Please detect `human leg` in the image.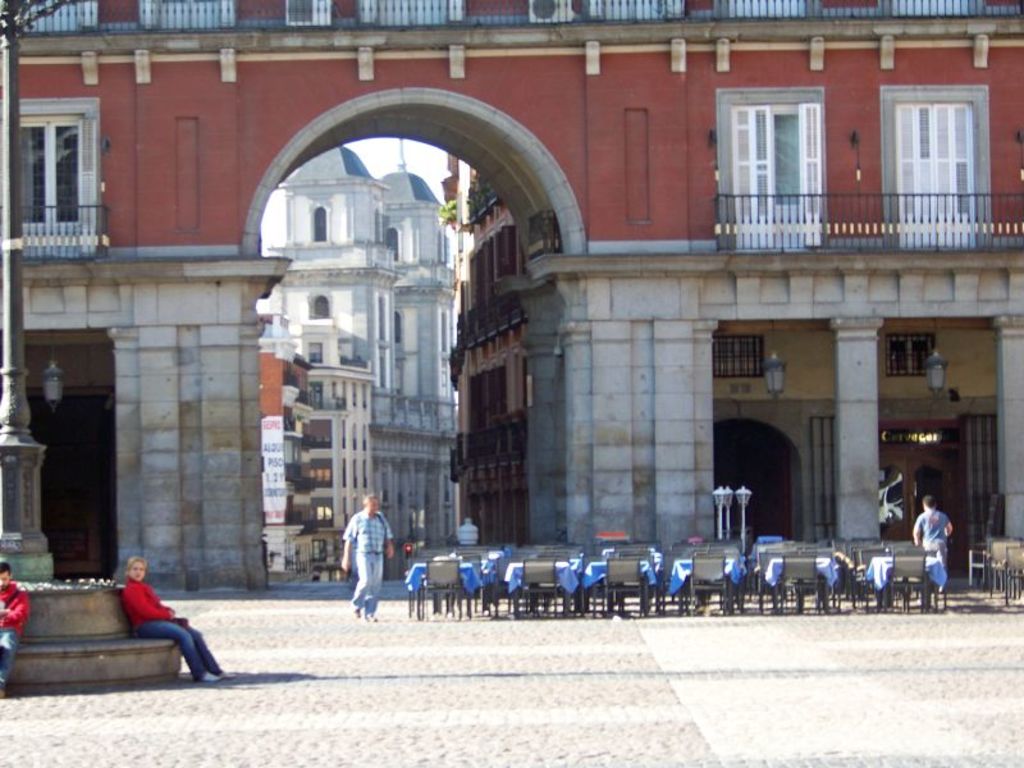
143:623:211:678.
